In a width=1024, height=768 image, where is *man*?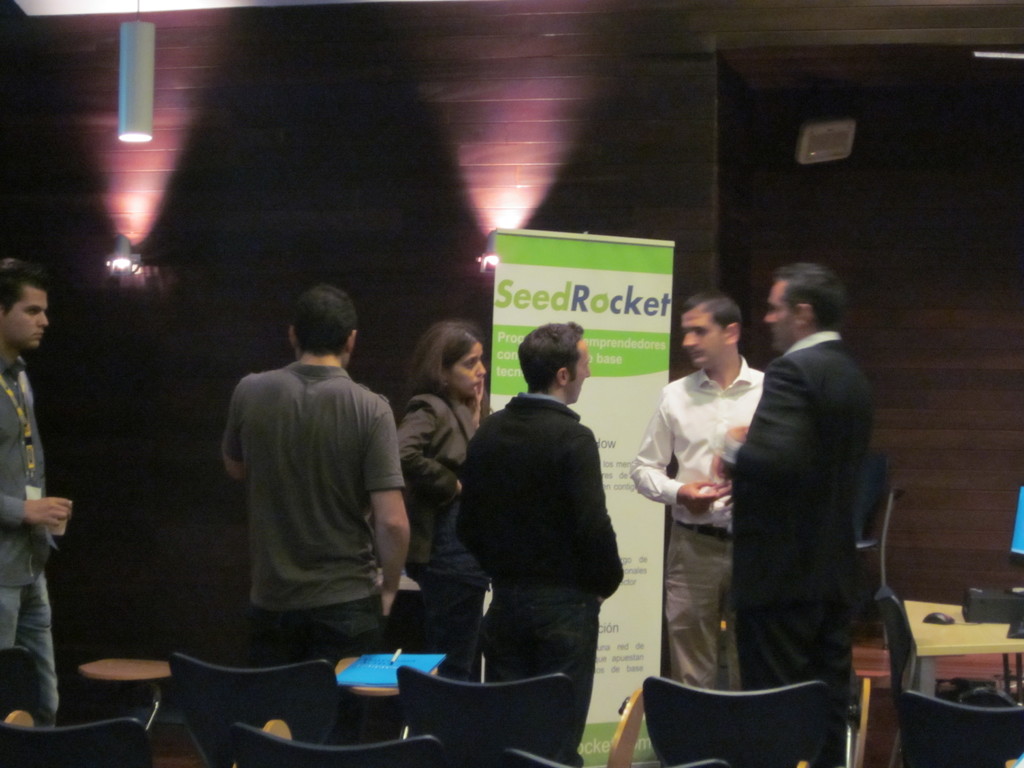
l=204, t=286, r=426, b=679.
